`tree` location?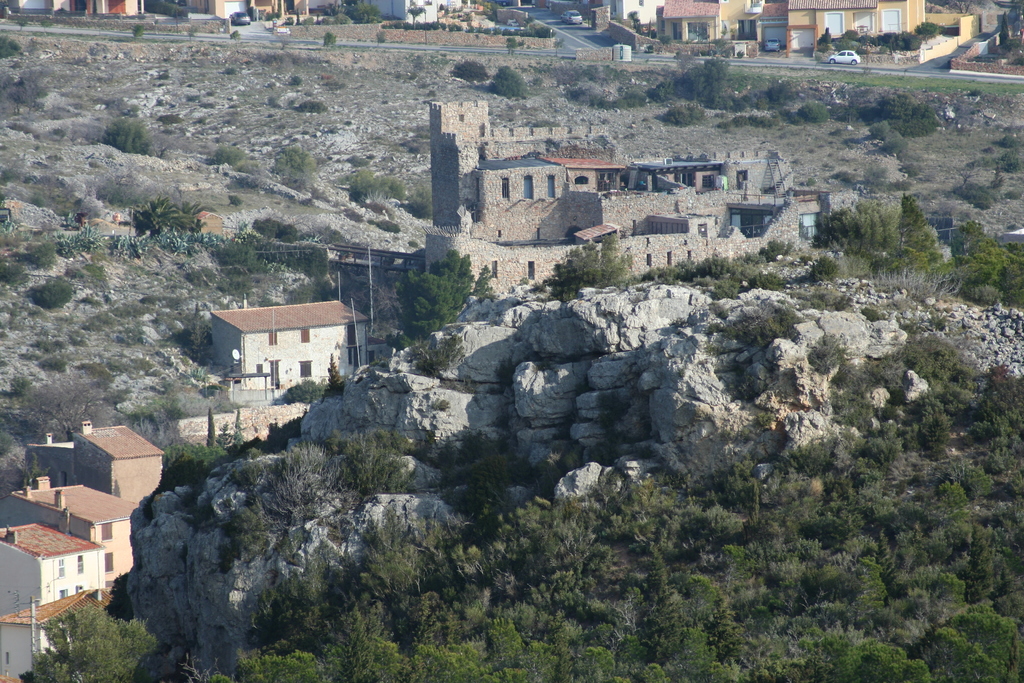
[x1=460, y1=544, x2=538, y2=628]
